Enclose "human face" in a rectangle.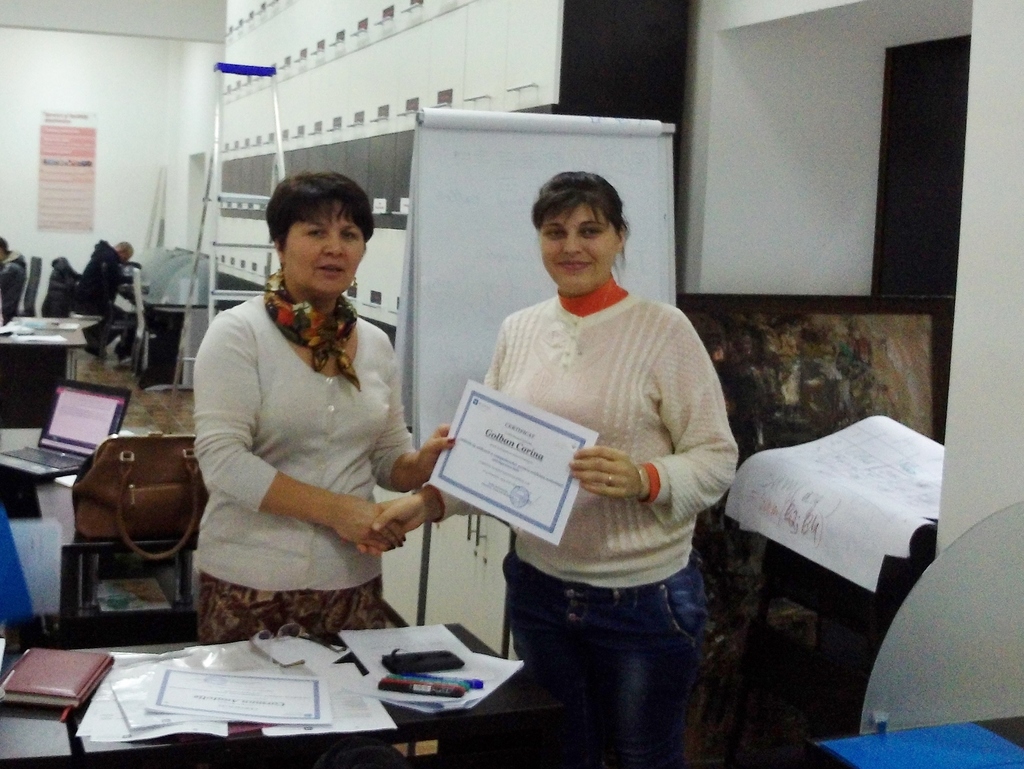
[left=543, top=210, right=614, bottom=292].
